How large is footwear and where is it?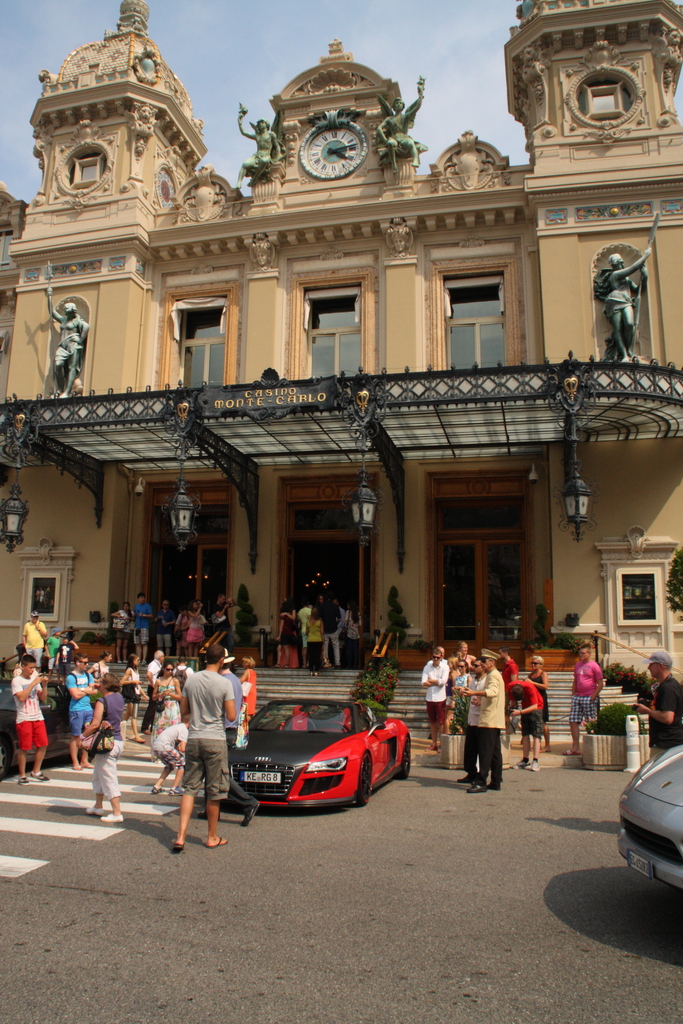
Bounding box: crop(172, 787, 184, 796).
